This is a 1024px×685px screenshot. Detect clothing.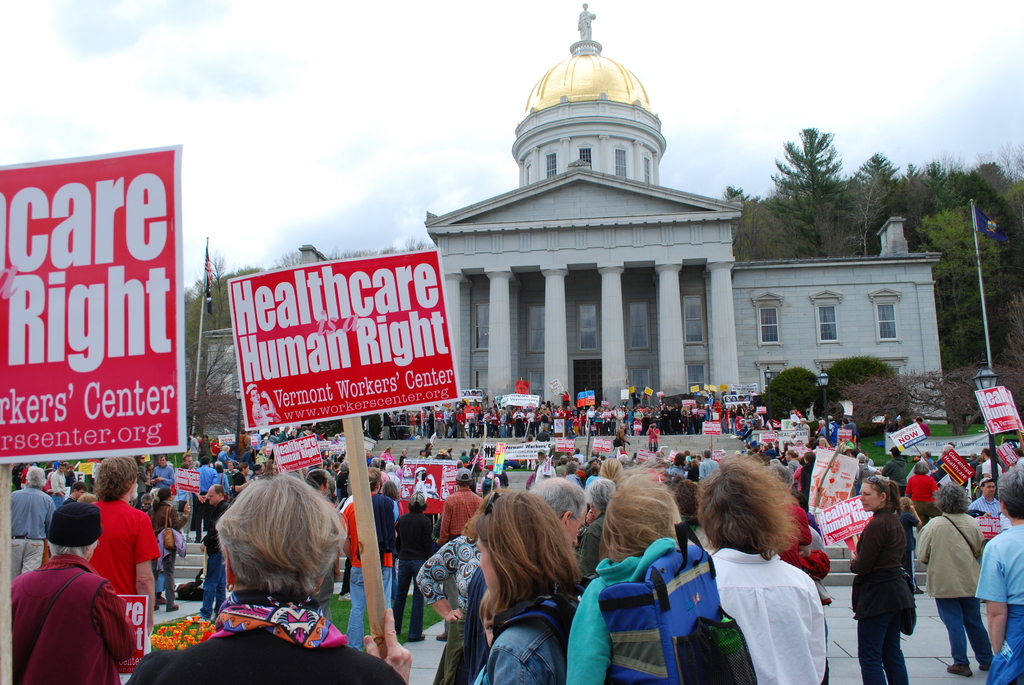
crop(650, 410, 668, 426).
